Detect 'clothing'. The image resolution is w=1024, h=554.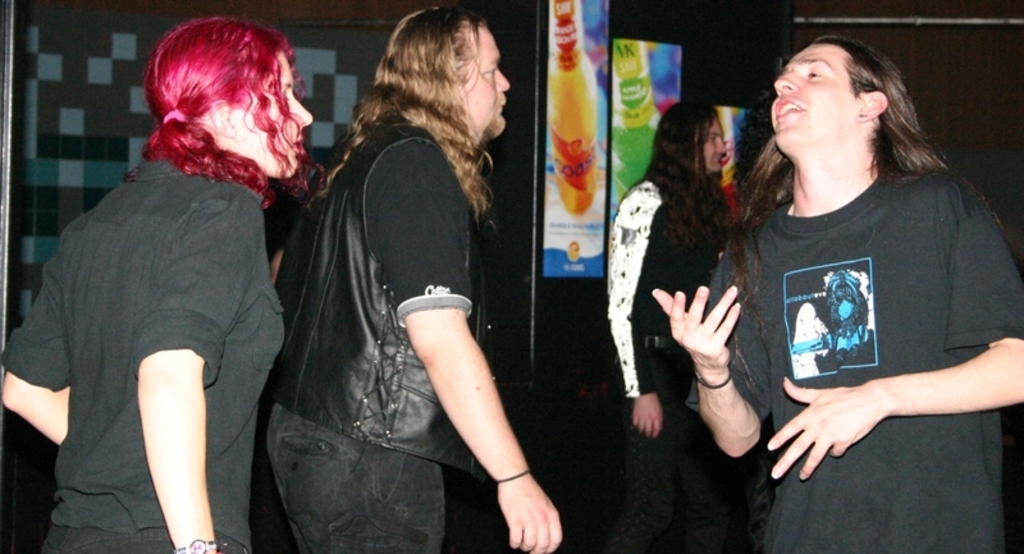
(268, 109, 508, 553).
